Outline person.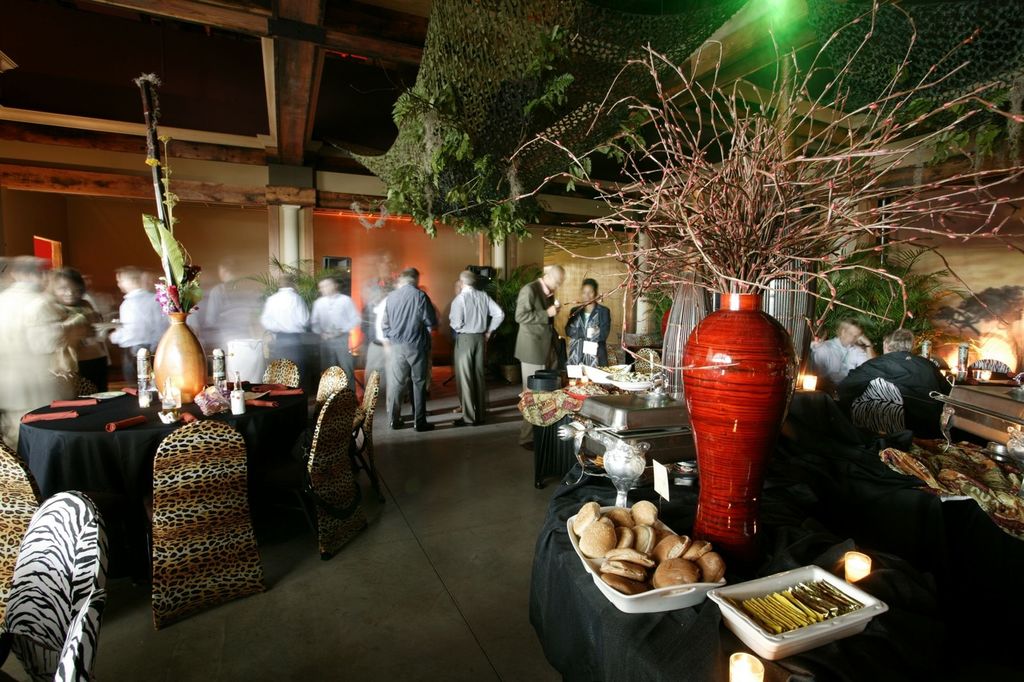
Outline: [left=316, top=280, right=364, bottom=389].
